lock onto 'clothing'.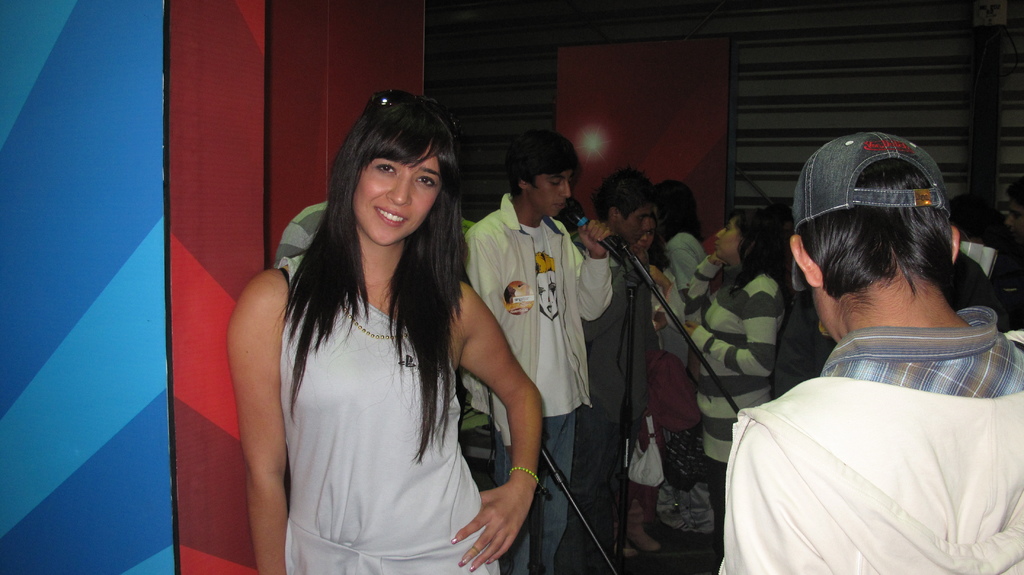
Locked: 690,273,785,487.
